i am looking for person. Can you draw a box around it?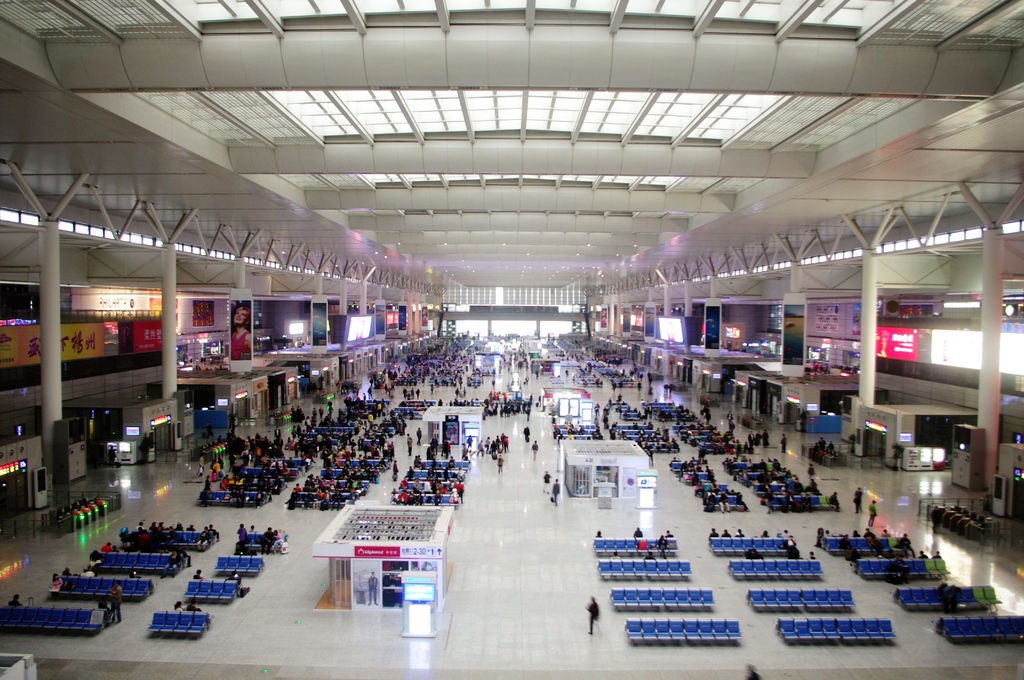
Sure, the bounding box is 631/526/644/539.
